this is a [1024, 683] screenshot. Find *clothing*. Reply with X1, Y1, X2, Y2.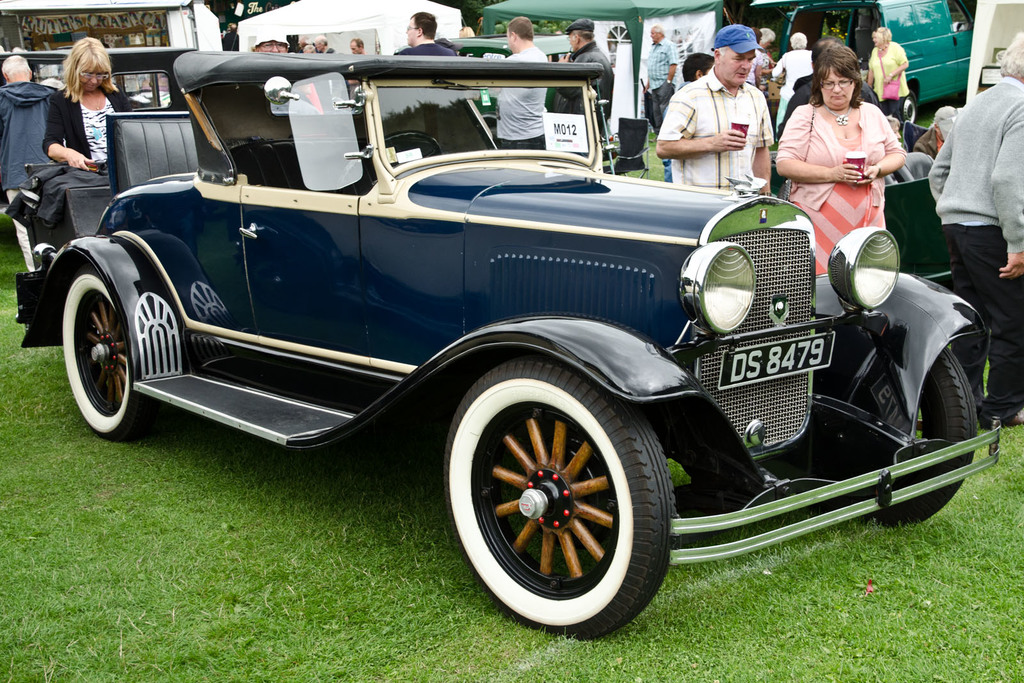
324, 47, 334, 54.
